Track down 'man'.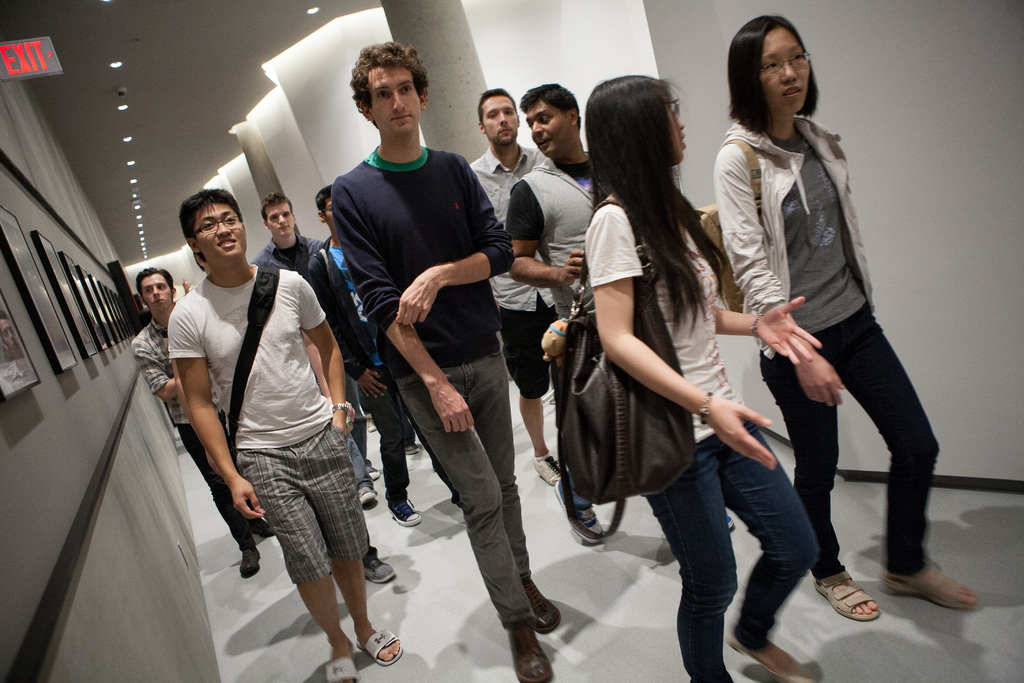
Tracked to 309, 188, 426, 529.
